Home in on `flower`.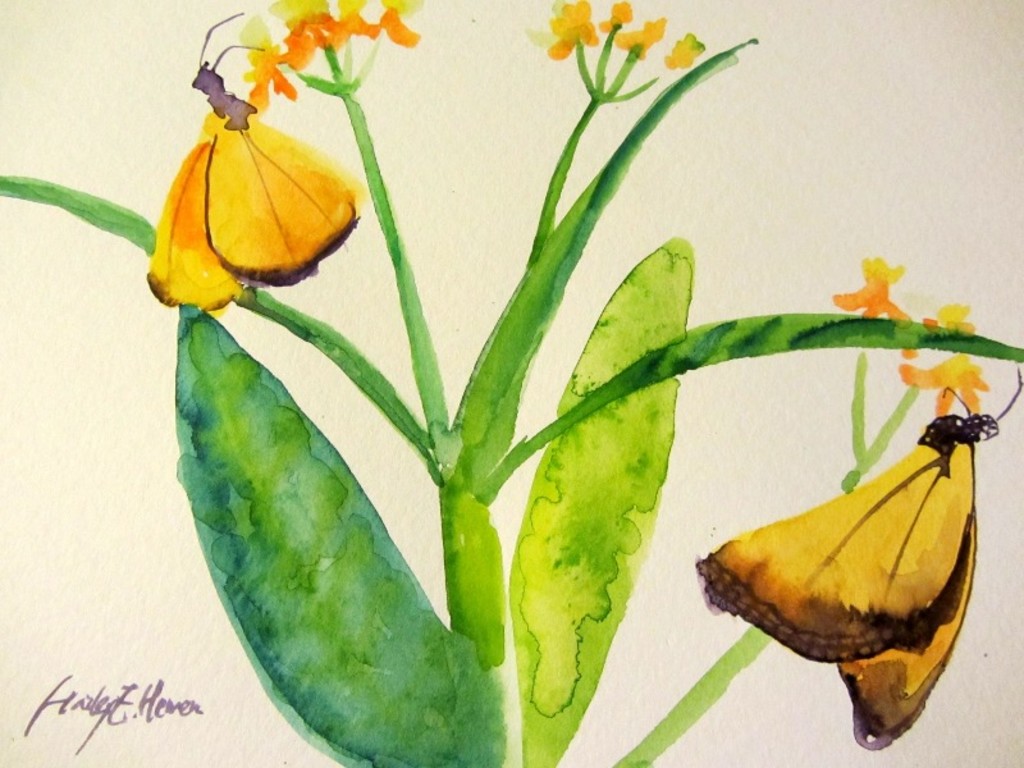
Homed in at bbox=[334, 0, 376, 44].
